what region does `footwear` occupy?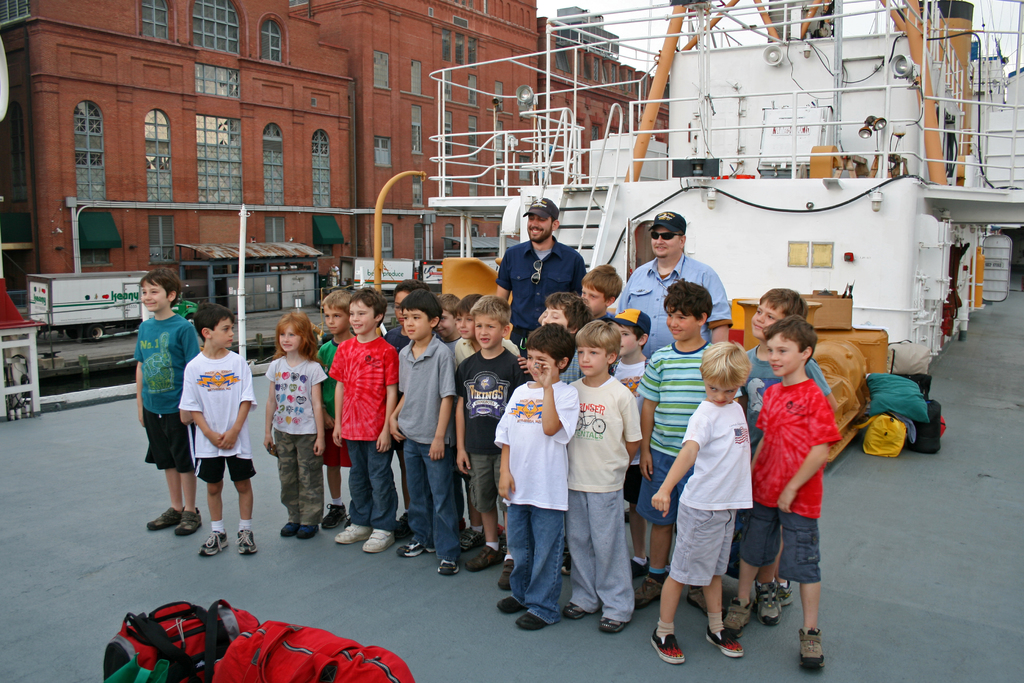
bbox=(496, 596, 524, 611).
